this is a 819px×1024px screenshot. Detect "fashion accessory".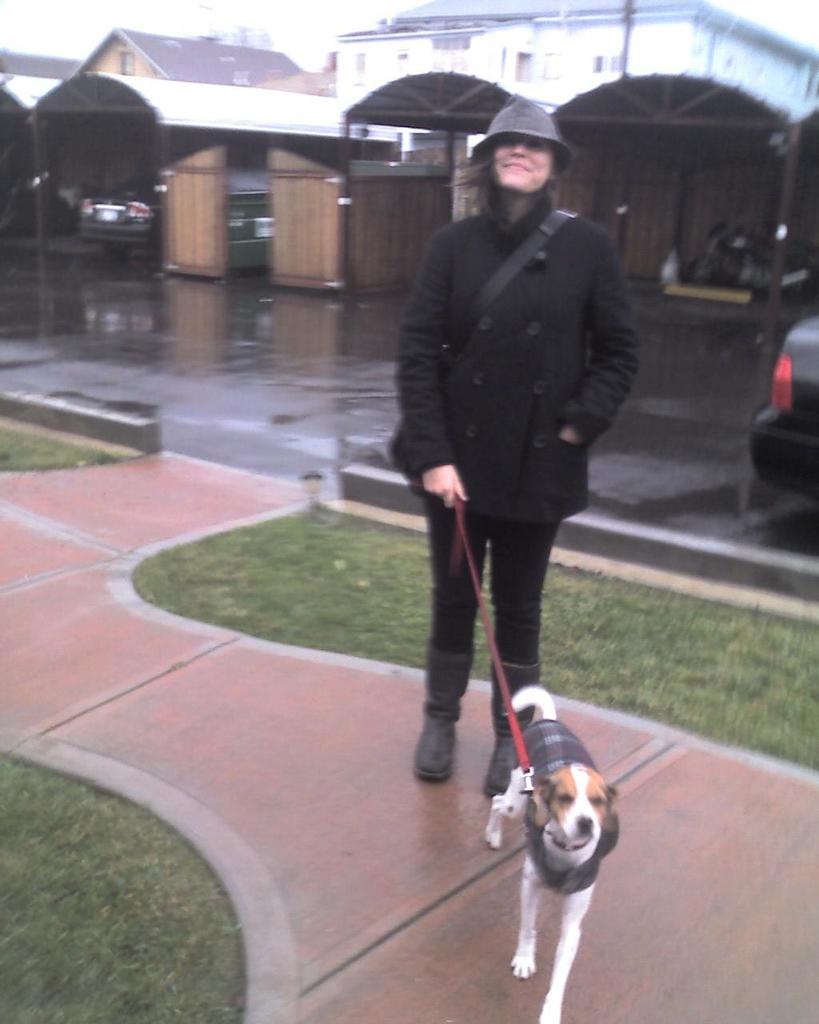
{"x1": 482, "y1": 654, "x2": 541, "y2": 799}.
